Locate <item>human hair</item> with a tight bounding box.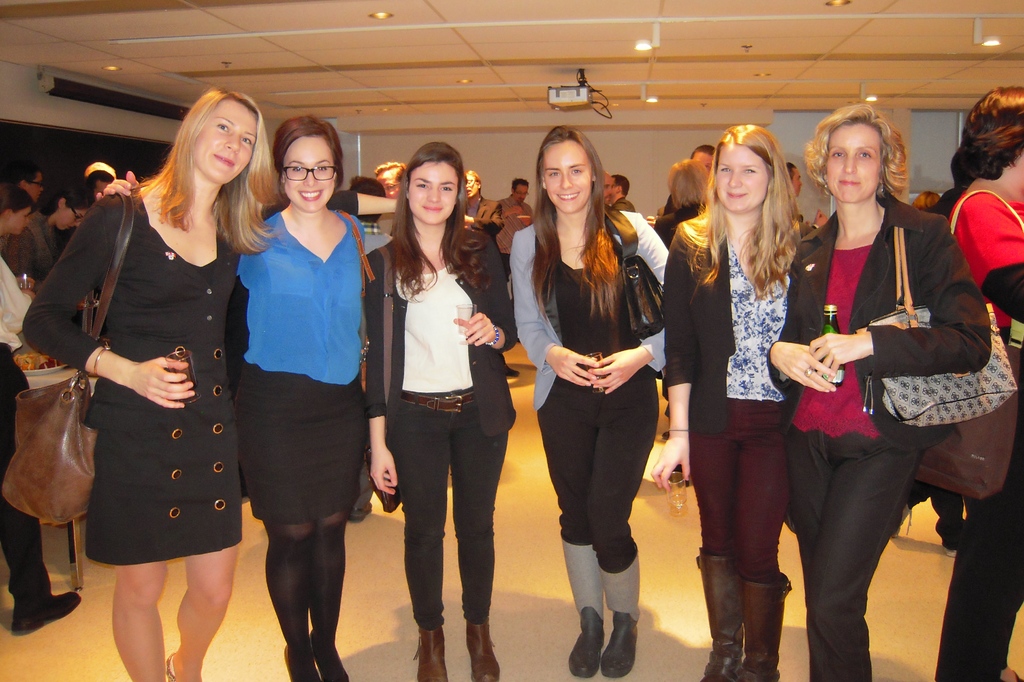
{"x1": 37, "y1": 176, "x2": 96, "y2": 218}.
